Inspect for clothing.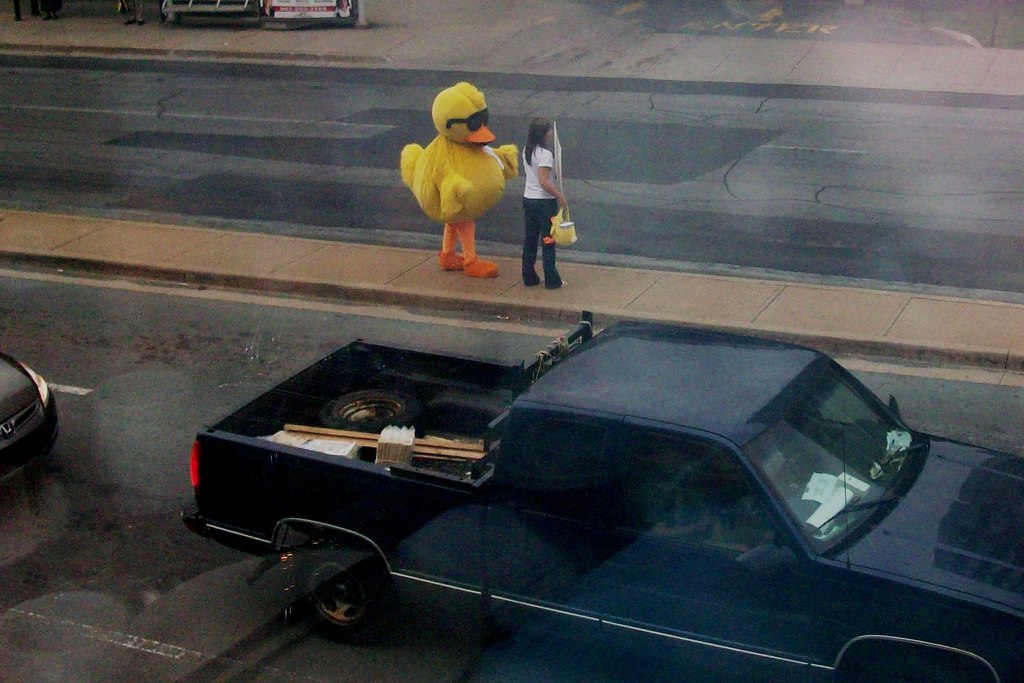
Inspection: (x1=522, y1=151, x2=564, y2=283).
